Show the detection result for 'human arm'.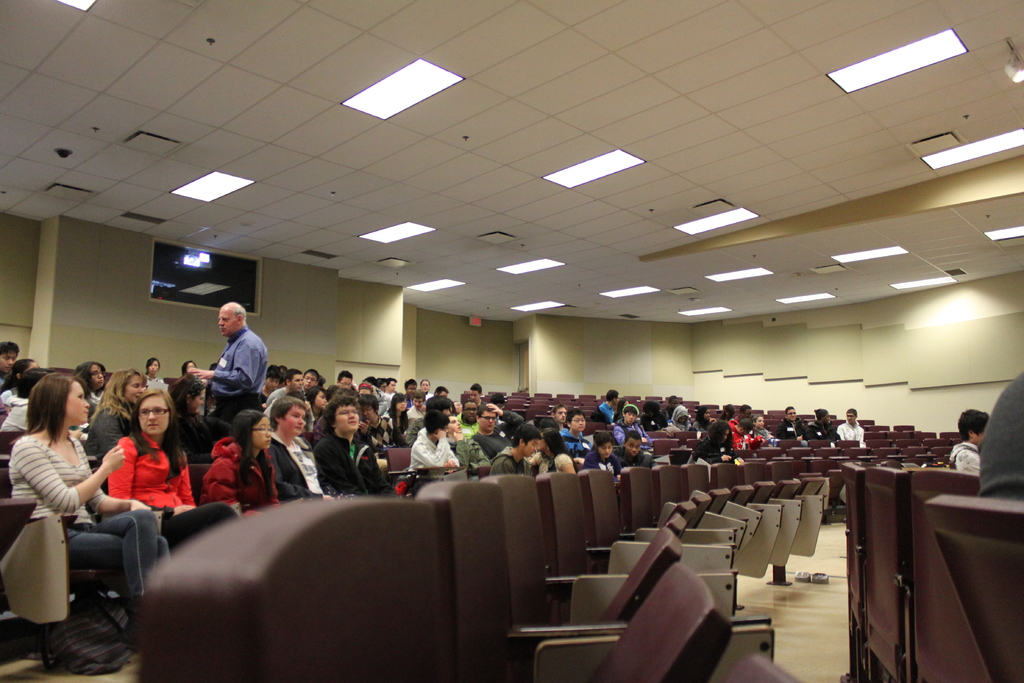
[x1=349, y1=378, x2=357, y2=392].
